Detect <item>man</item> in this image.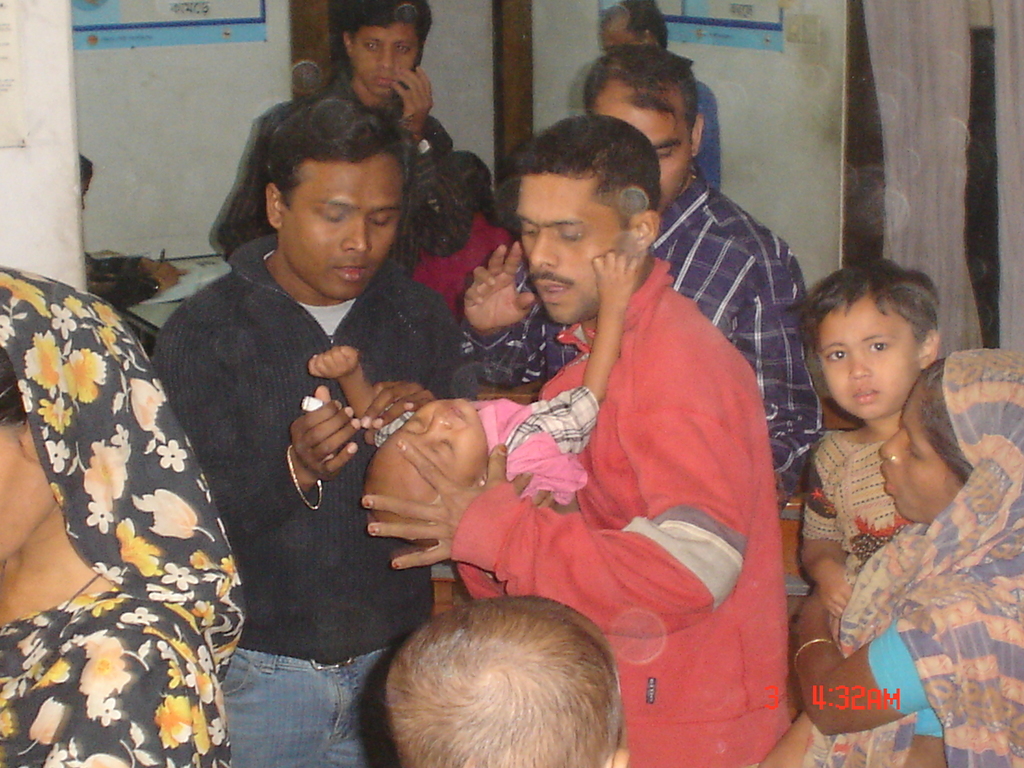
Detection: locate(362, 108, 778, 767).
